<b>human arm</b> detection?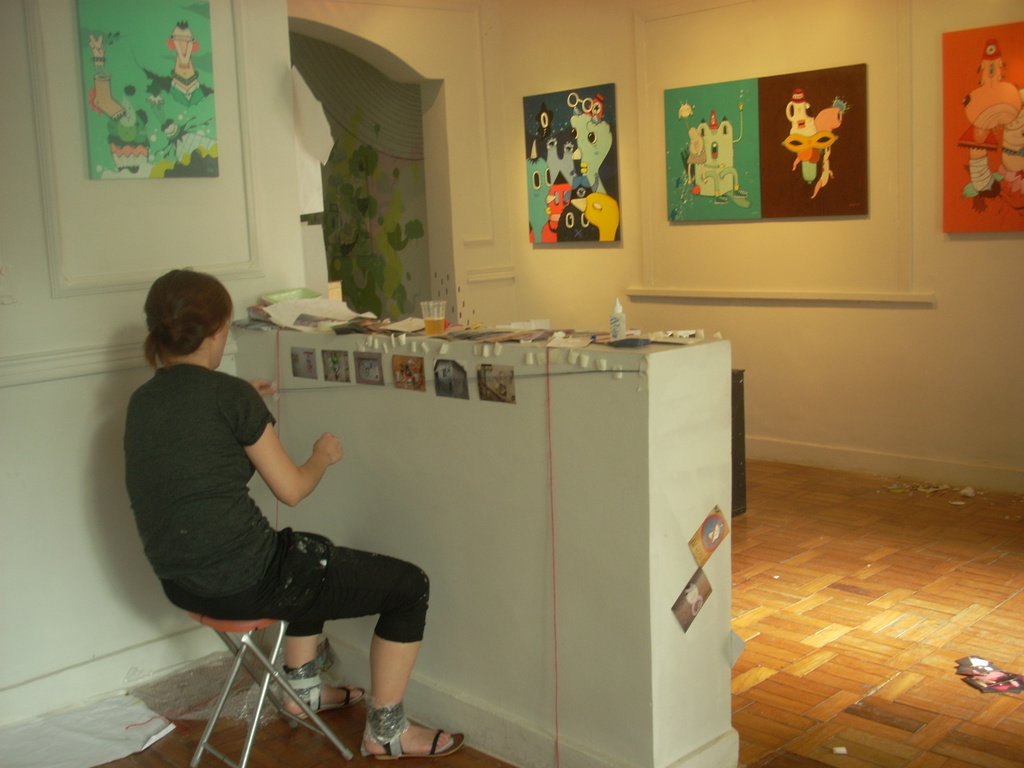
(232,384,344,508)
